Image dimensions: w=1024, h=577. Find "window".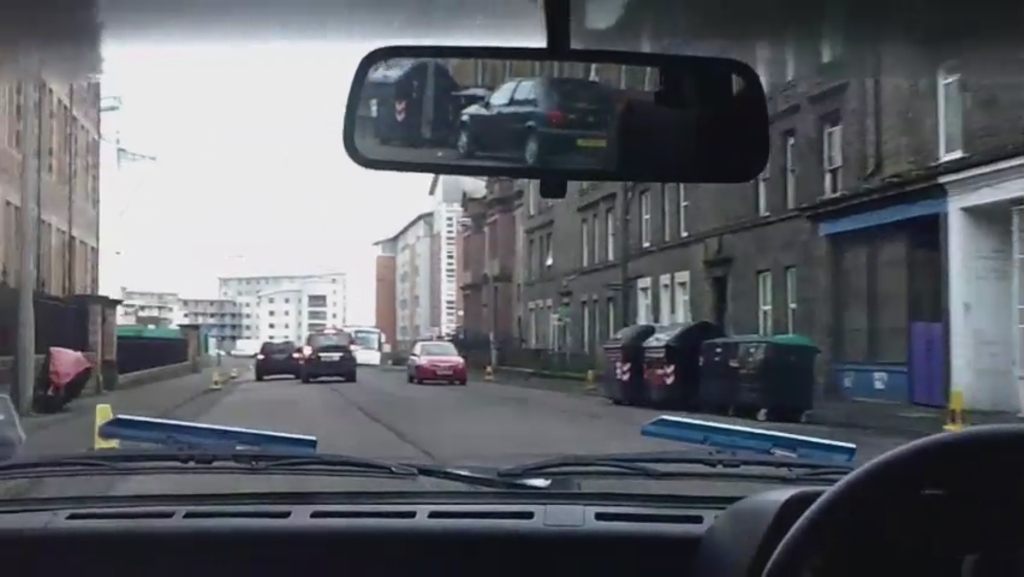
rect(935, 56, 958, 167).
